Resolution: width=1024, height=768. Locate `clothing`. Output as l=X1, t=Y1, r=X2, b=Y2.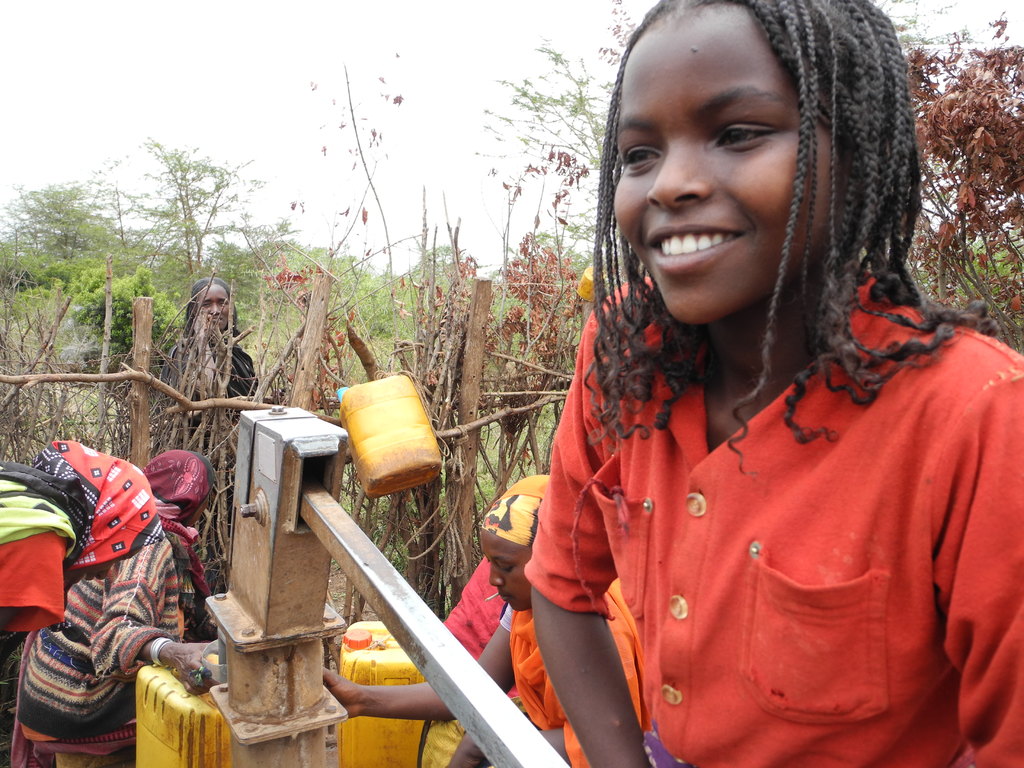
l=141, t=320, r=260, b=500.
